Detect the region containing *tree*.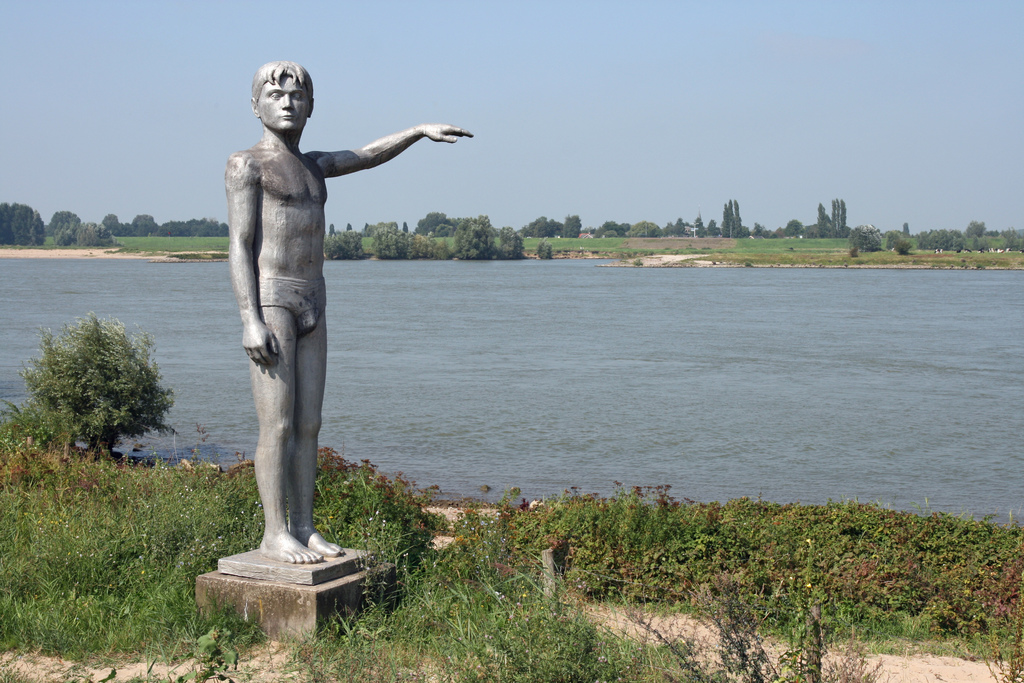
box=[70, 216, 106, 248].
